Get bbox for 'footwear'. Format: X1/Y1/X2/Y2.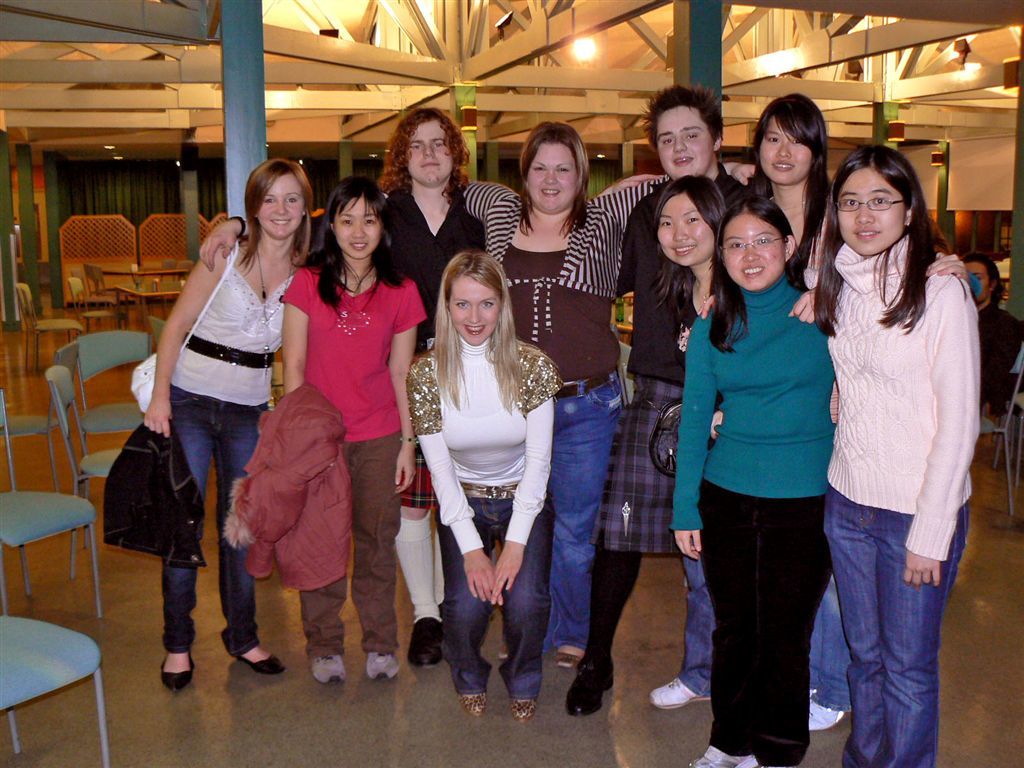
809/696/854/732.
